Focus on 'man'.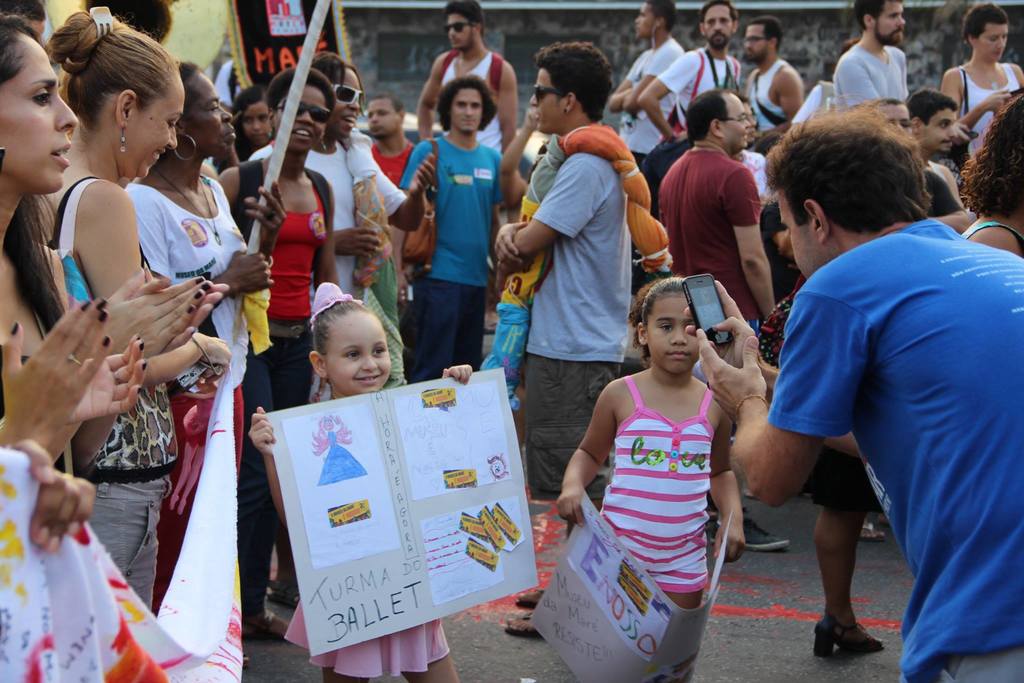
Focused at (x1=396, y1=74, x2=506, y2=390).
